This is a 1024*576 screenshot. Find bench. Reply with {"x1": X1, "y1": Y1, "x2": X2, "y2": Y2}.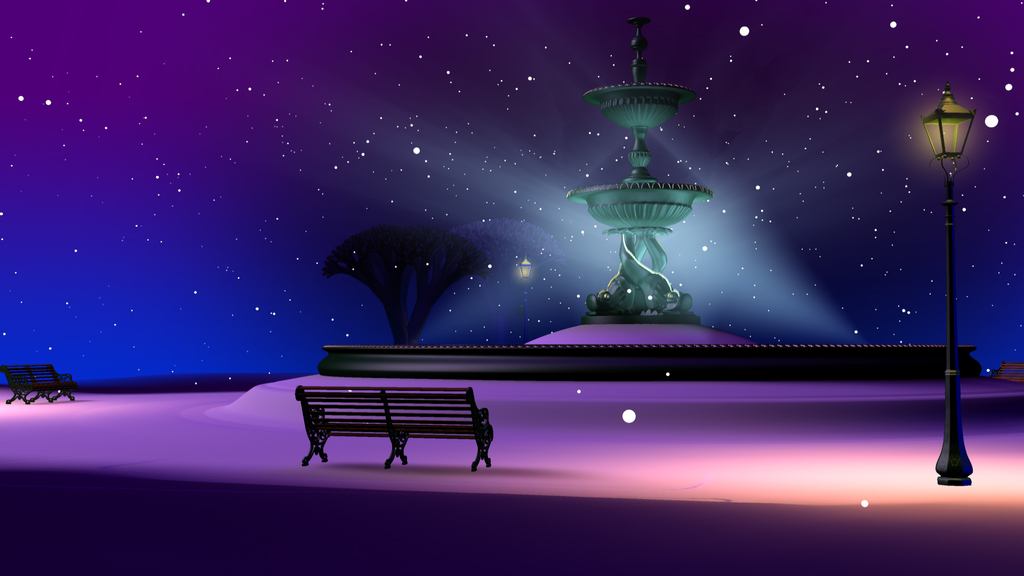
{"x1": 305, "y1": 383, "x2": 516, "y2": 476}.
